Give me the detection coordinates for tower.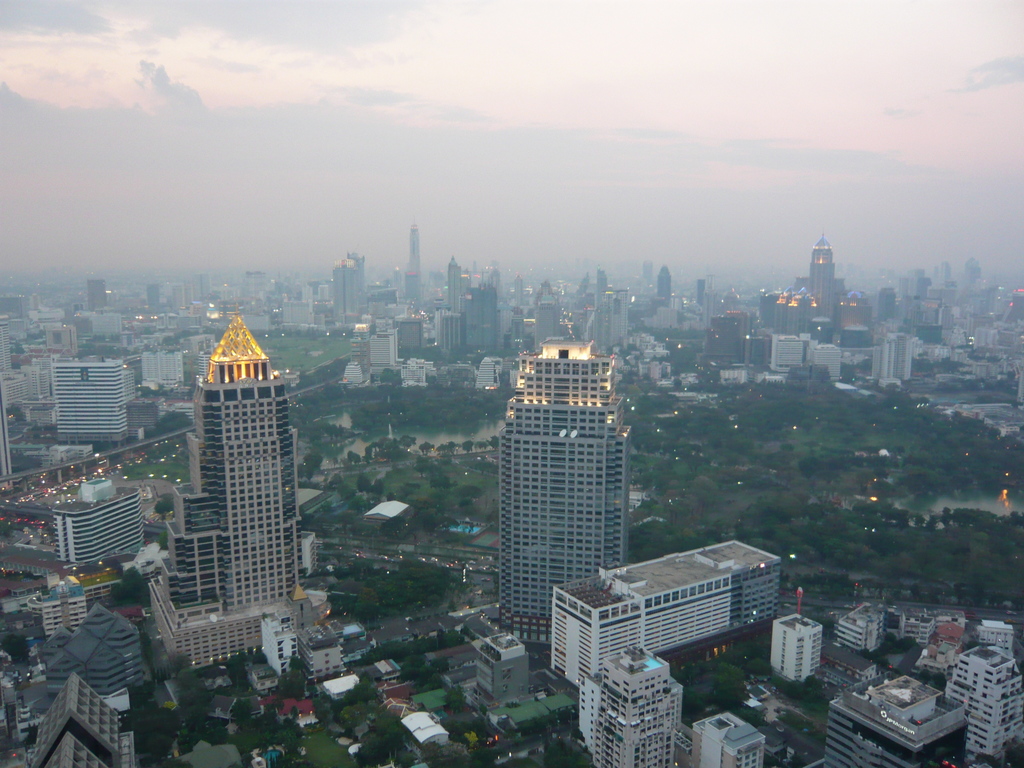
bbox=(597, 269, 605, 301).
